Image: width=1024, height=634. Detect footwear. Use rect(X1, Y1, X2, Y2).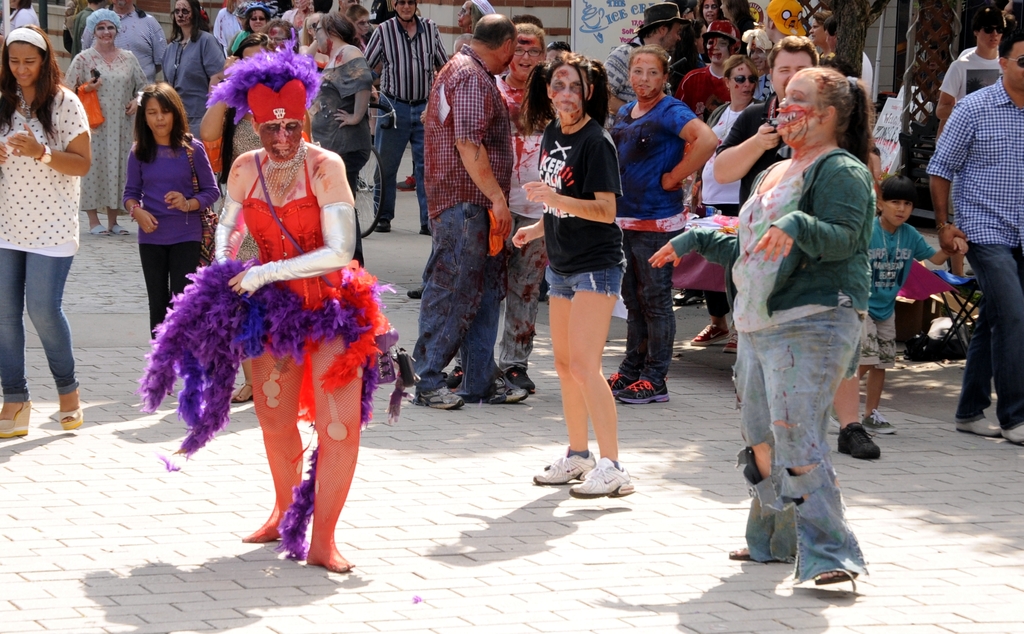
rect(691, 324, 731, 346).
